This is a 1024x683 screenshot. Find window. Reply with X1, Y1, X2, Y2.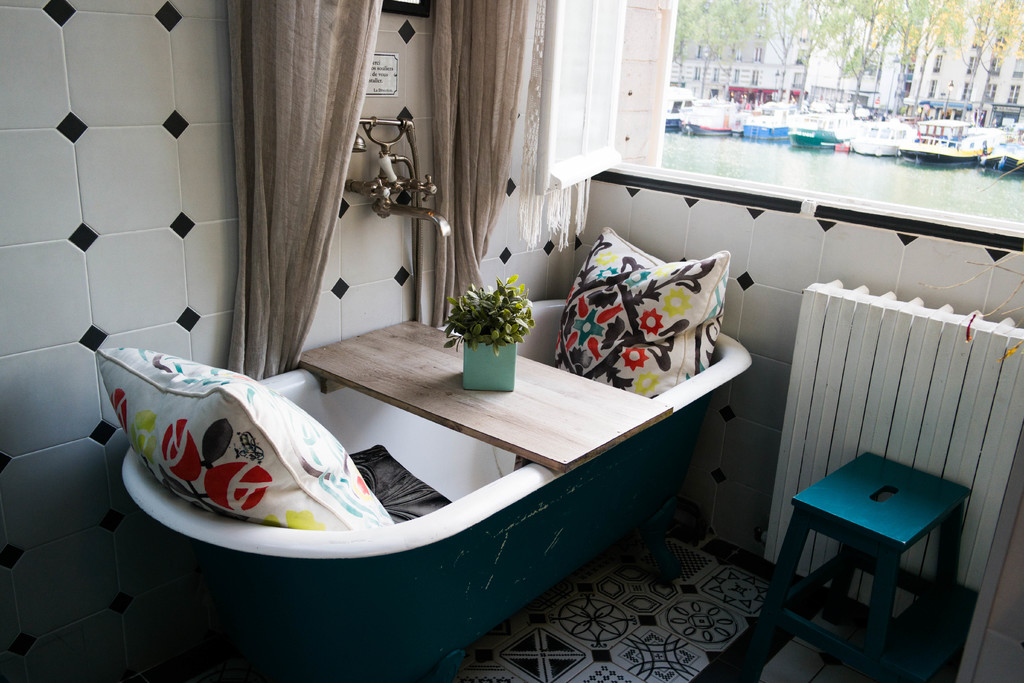
982, 84, 999, 103.
